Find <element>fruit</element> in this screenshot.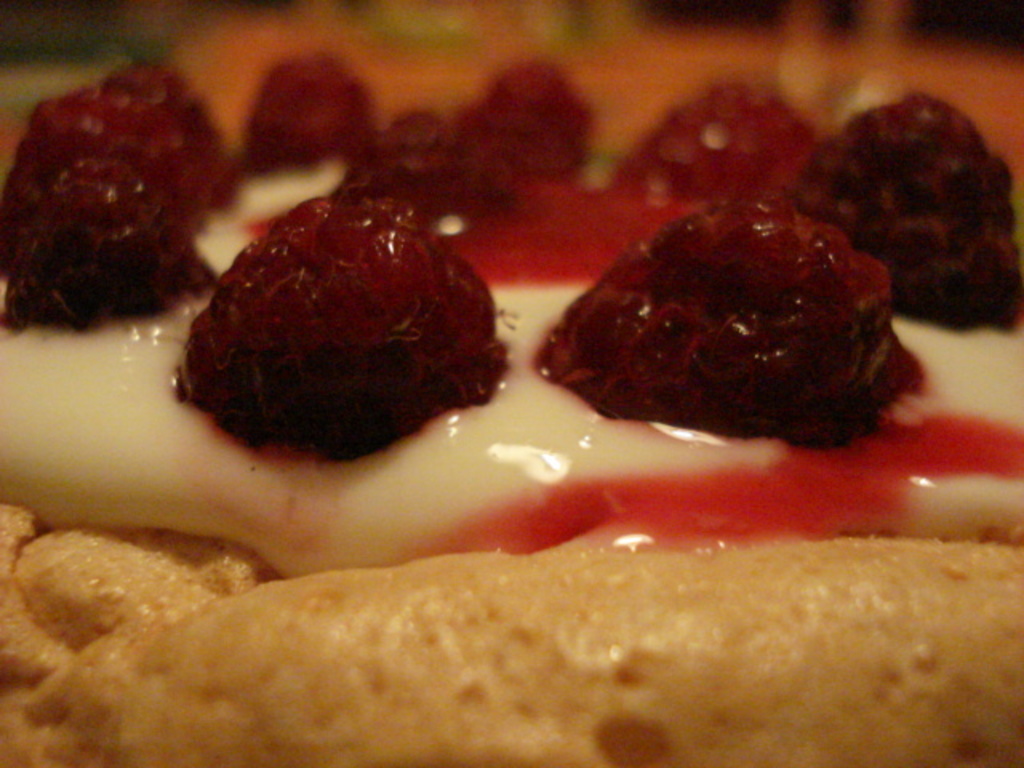
The bounding box for <element>fruit</element> is box(605, 77, 811, 202).
